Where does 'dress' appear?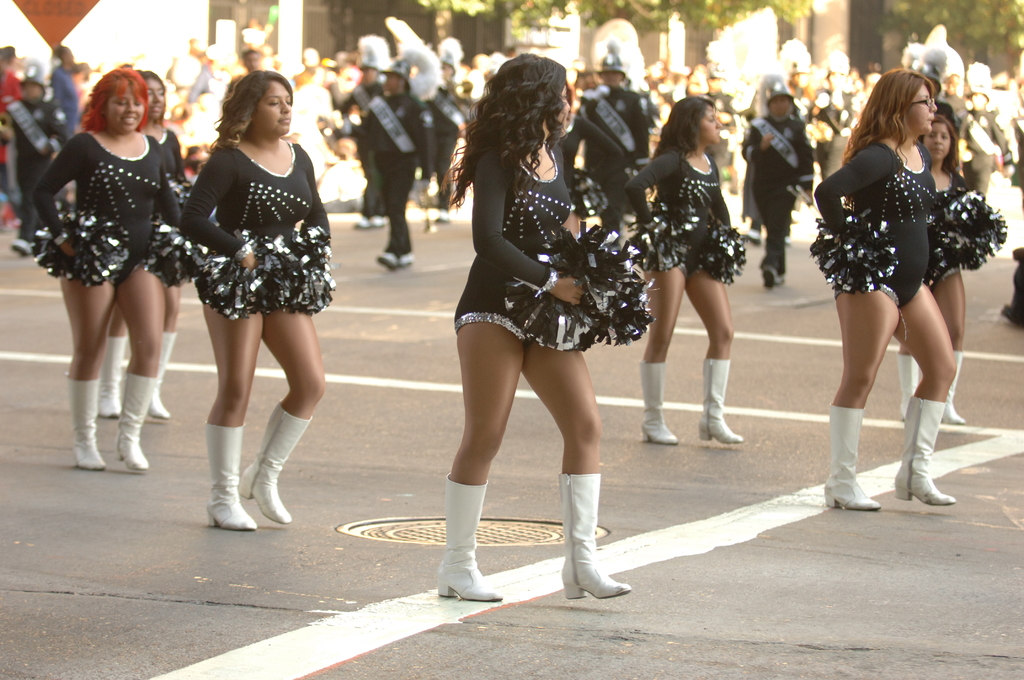
Appears at [452,139,577,345].
